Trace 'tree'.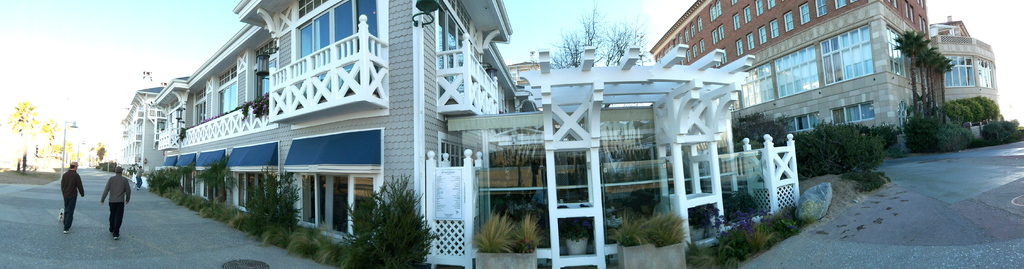
Traced to box(243, 171, 305, 224).
